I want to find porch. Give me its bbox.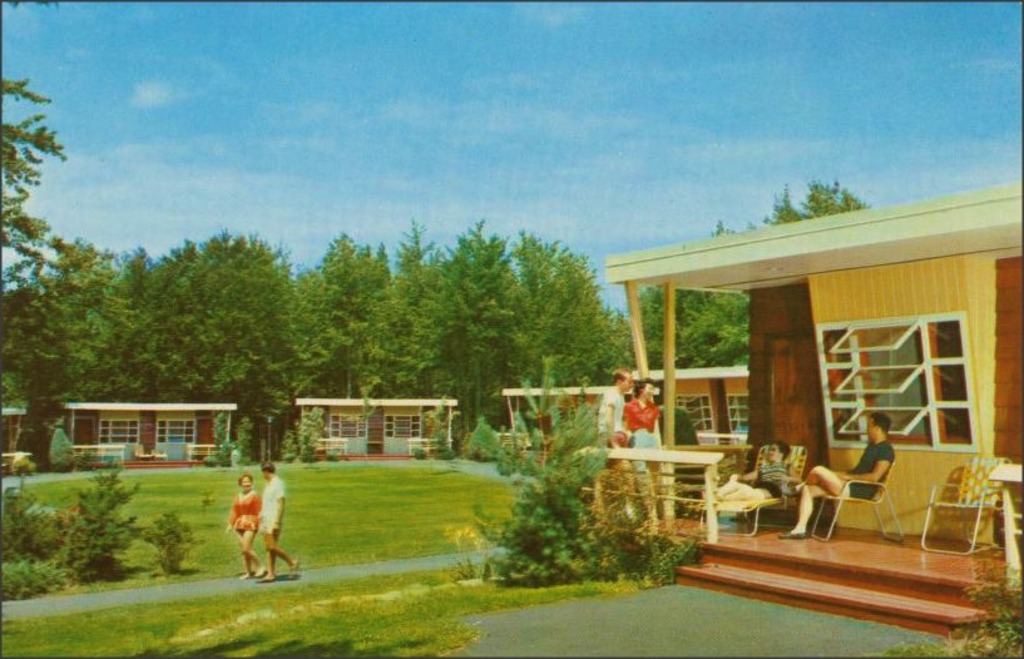
crop(495, 427, 541, 452).
